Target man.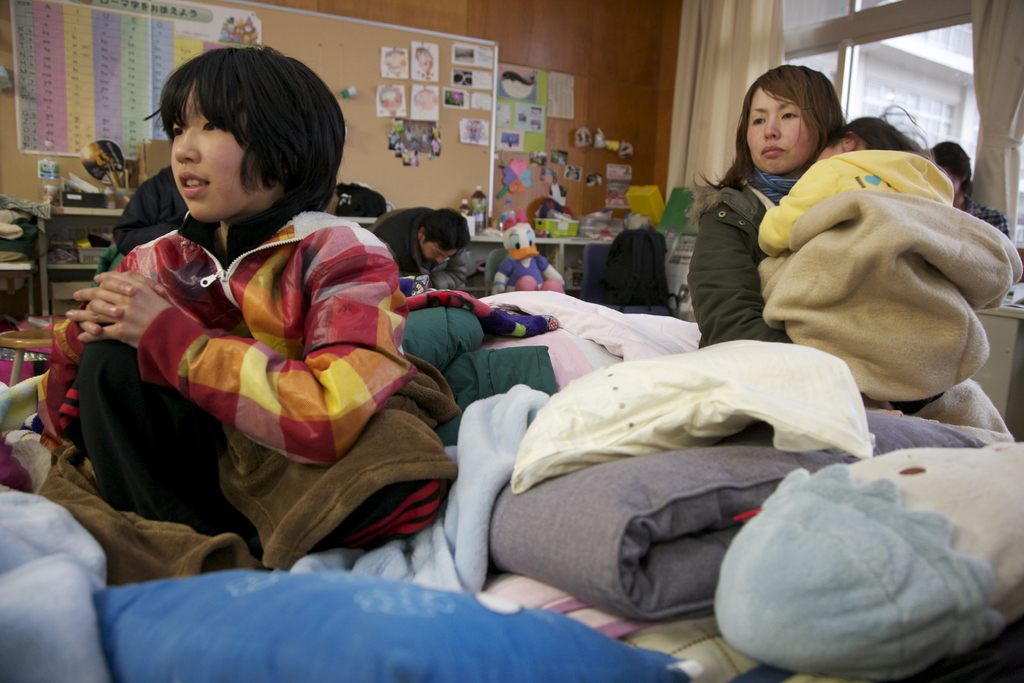
Target region: rect(367, 207, 470, 292).
